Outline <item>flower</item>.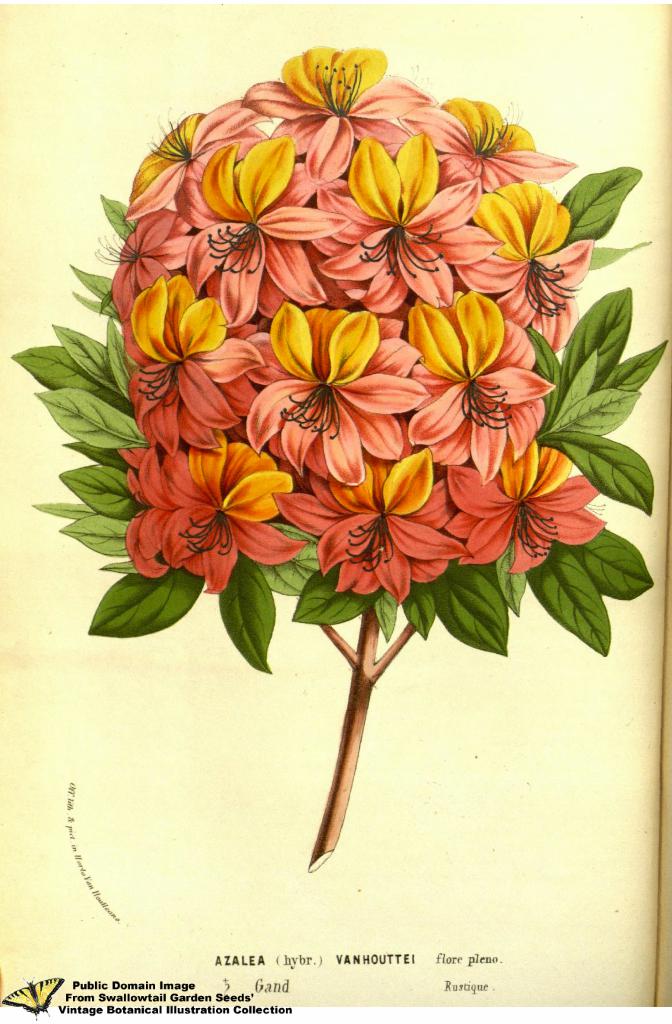
Outline: (x1=304, y1=452, x2=452, y2=593).
